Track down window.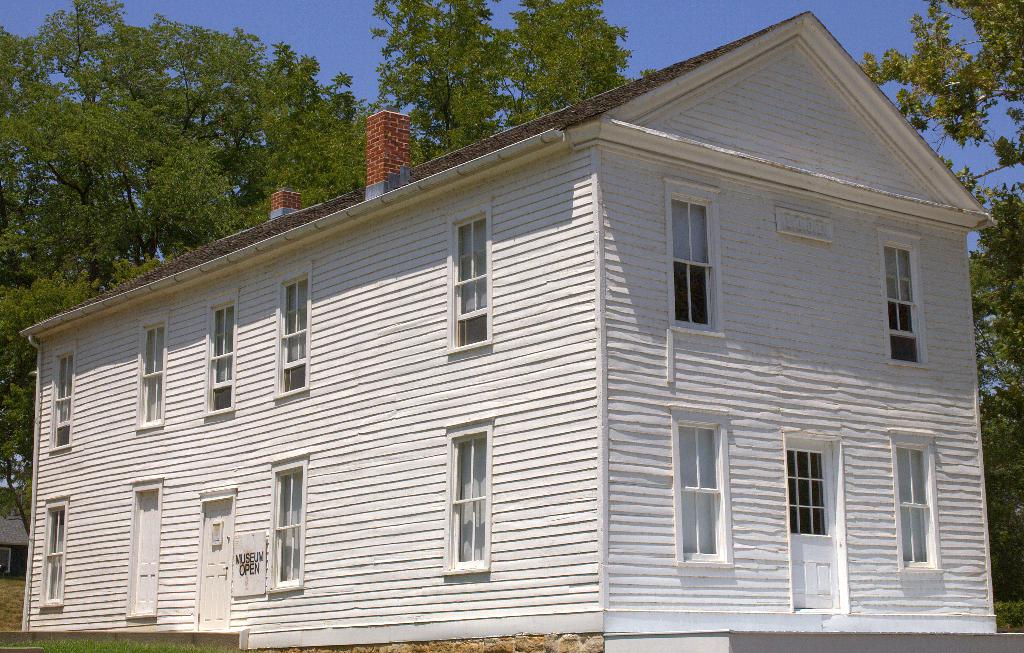
Tracked to box(664, 173, 726, 331).
